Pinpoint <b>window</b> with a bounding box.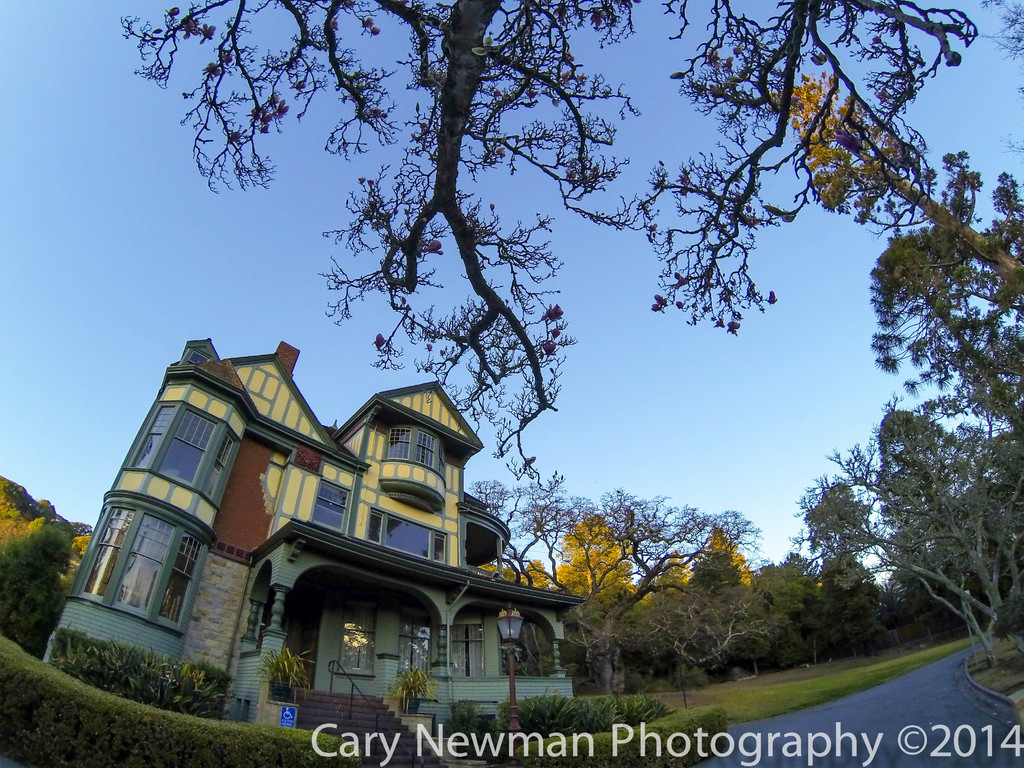
163/531/204/627.
